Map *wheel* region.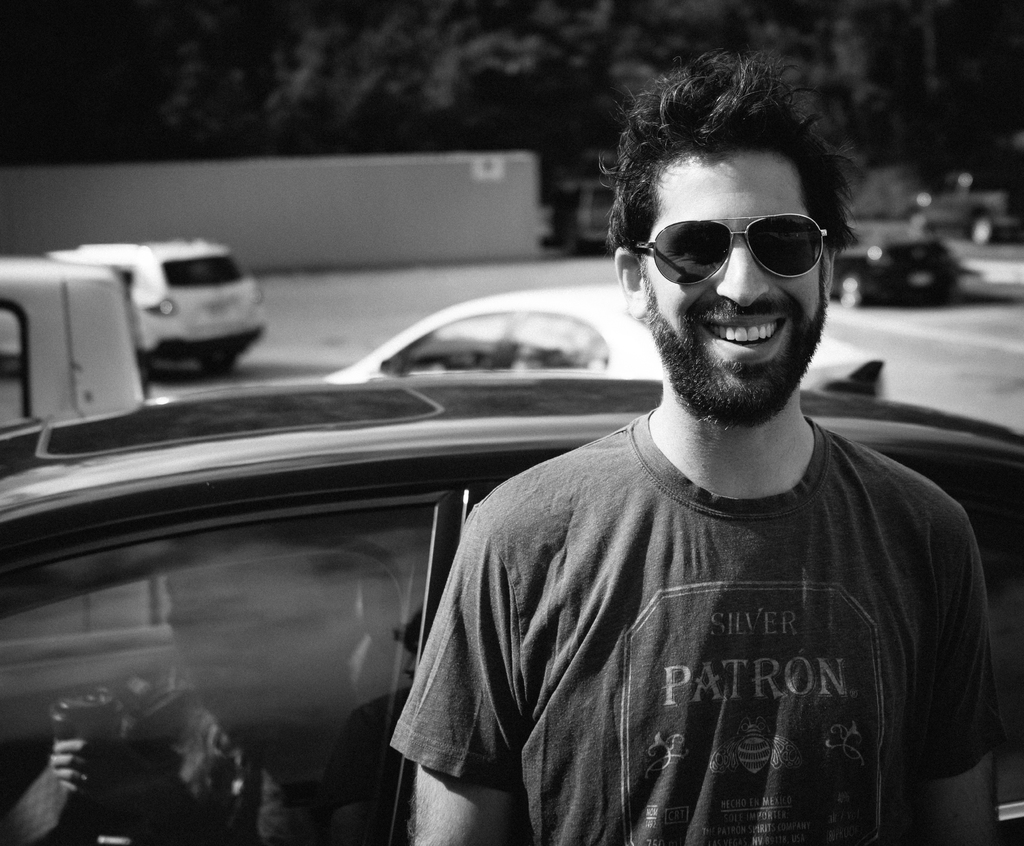
Mapped to bbox(963, 212, 995, 250).
